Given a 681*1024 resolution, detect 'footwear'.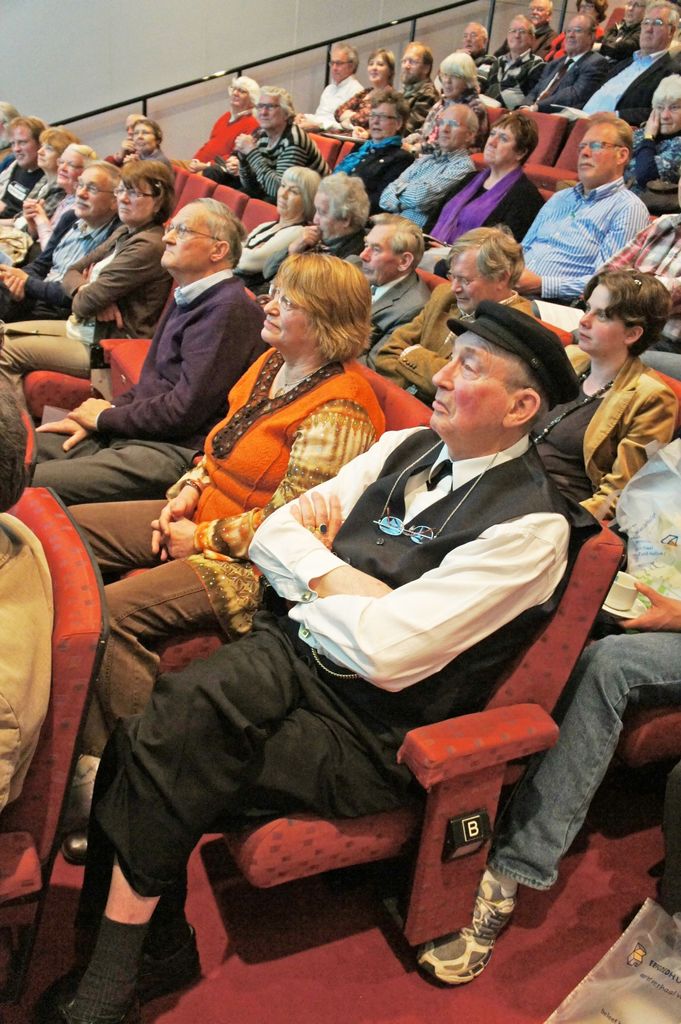
BBox(129, 927, 192, 1004).
